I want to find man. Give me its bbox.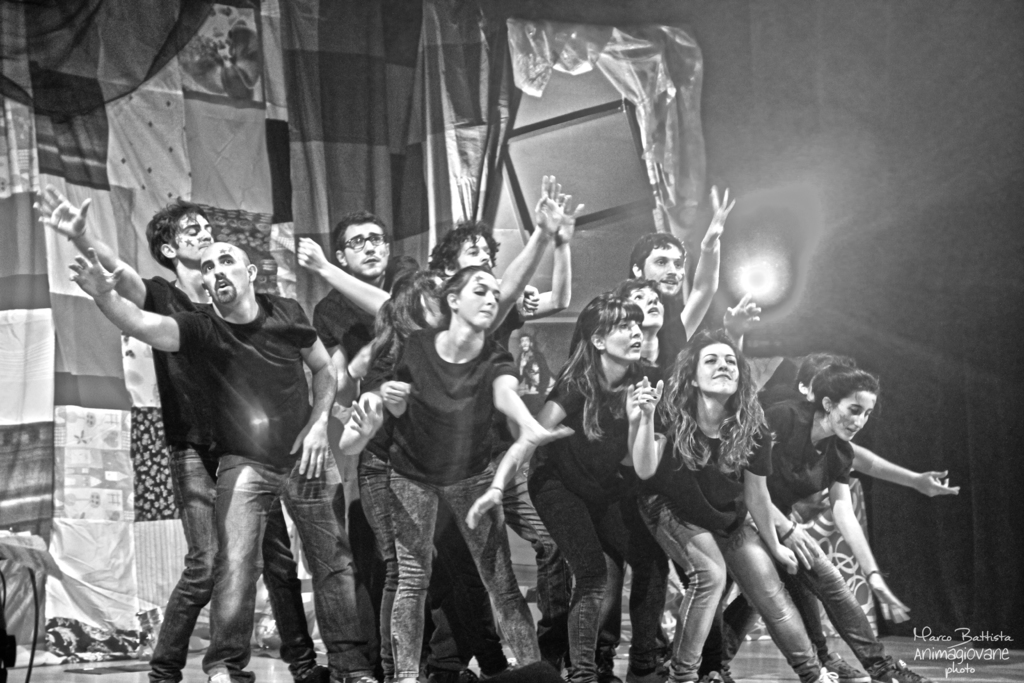
crop(625, 239, 708, 677).
